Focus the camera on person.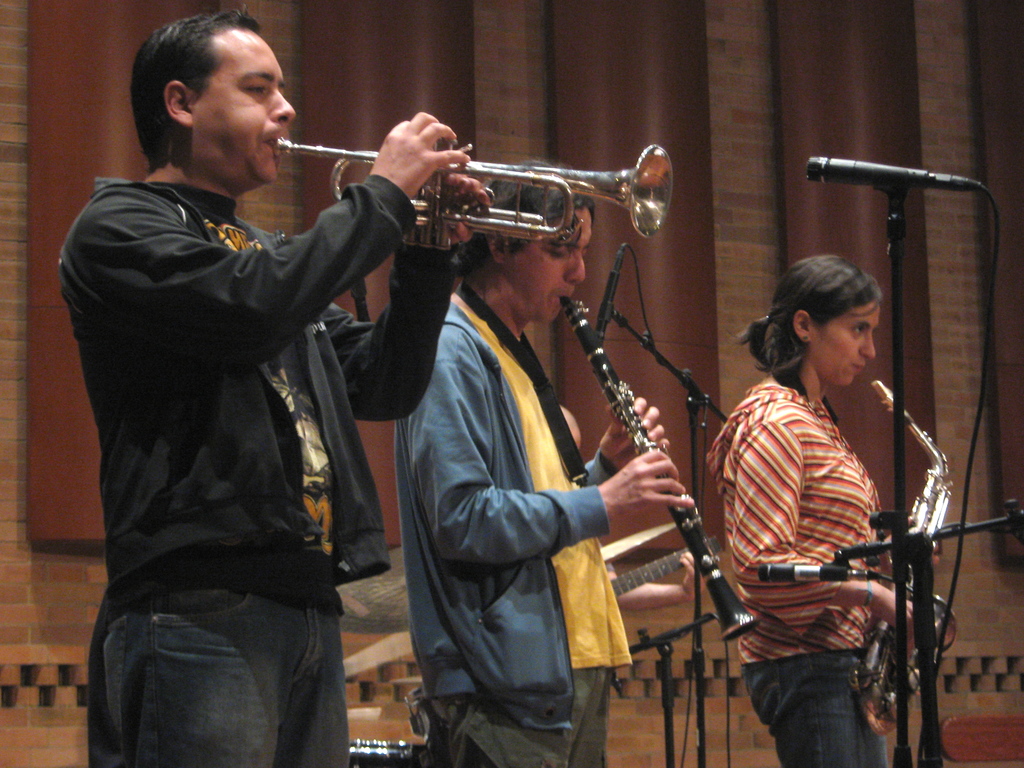
Focus region: locate(394, 159, 714, 767).
